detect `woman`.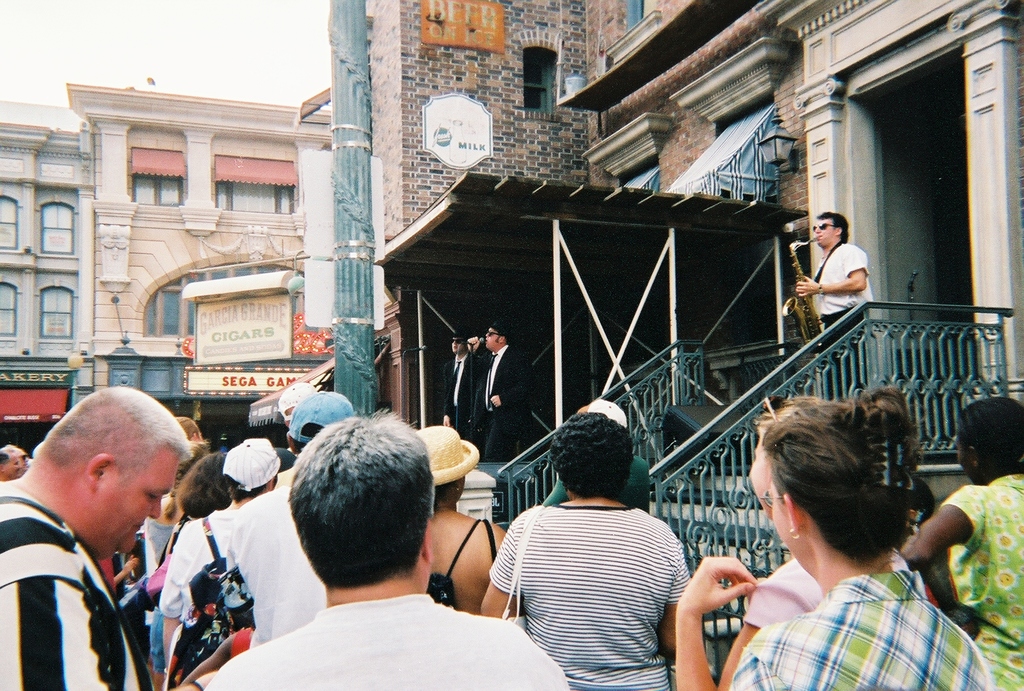
Detected at (left=675, top=390, right=908, bottom=690).
